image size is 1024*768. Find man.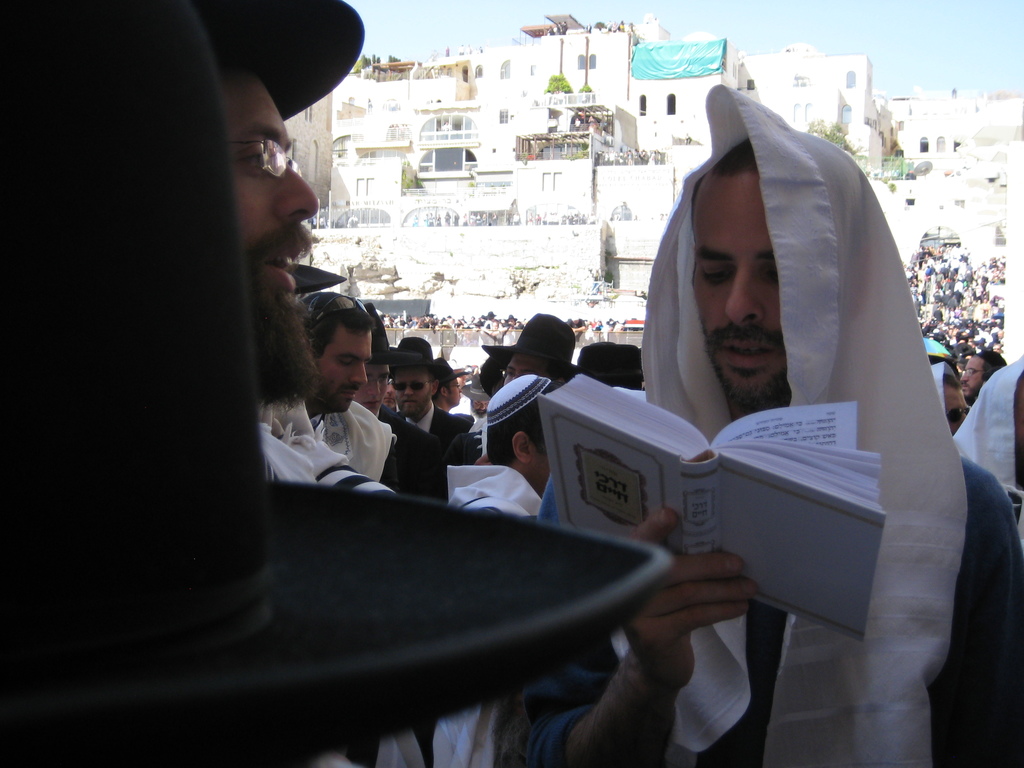
355/304/451/505.
